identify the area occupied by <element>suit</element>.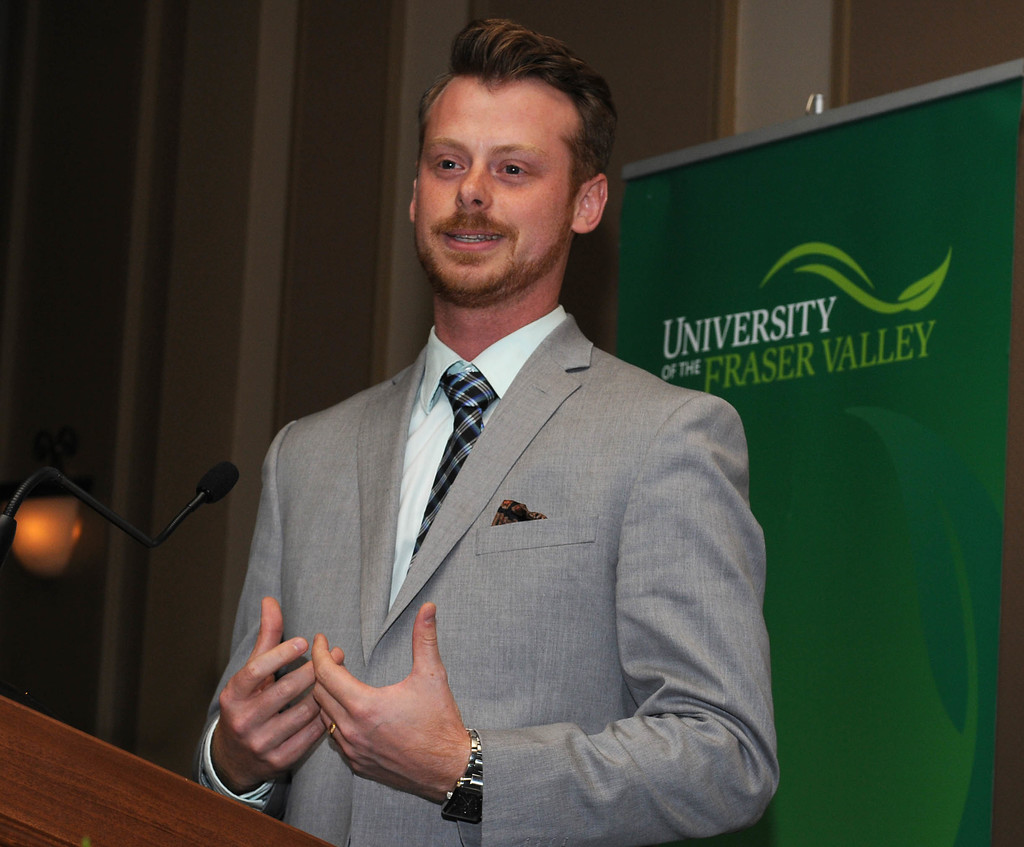
Area: <box>197,174,781,846</box>.
